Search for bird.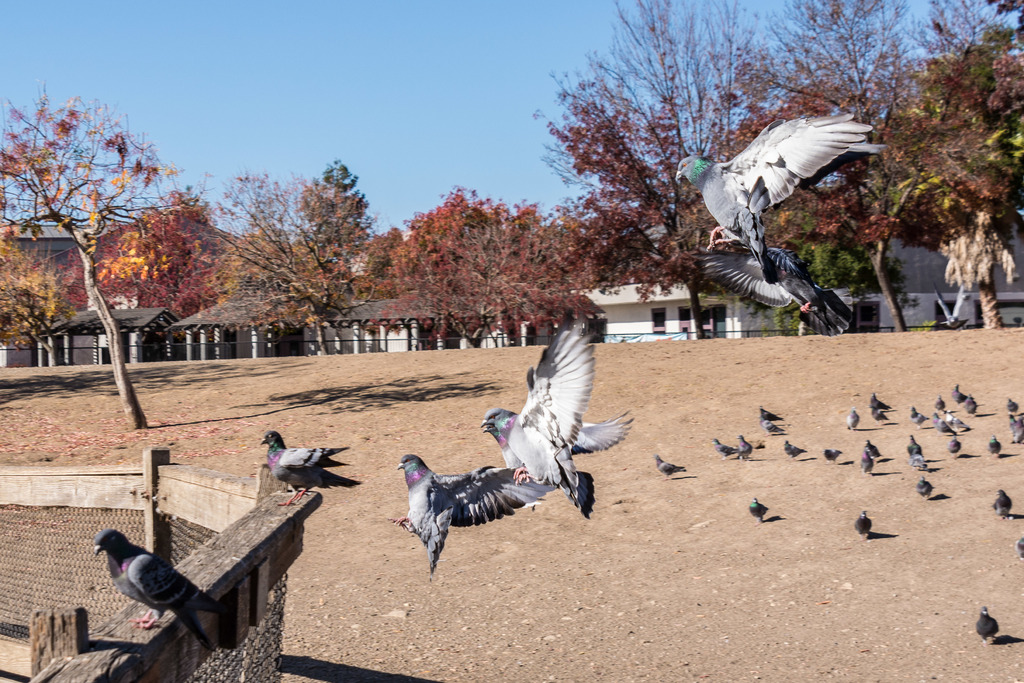
Found at <box>763,404,780,420</box>.
